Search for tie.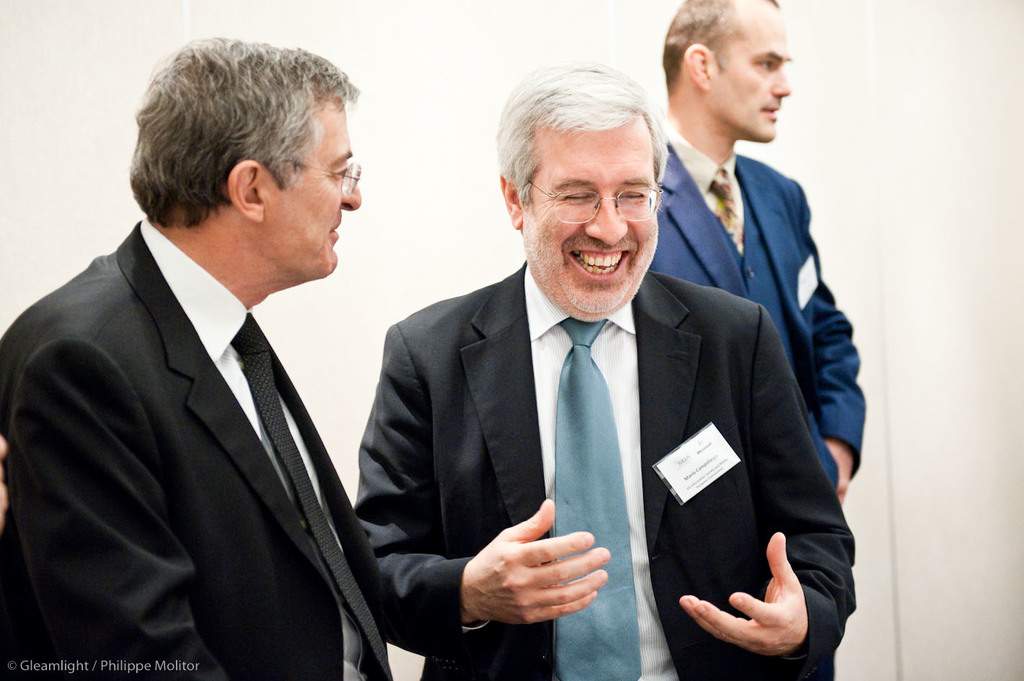
Found at rect(555, 313, 637, 680).
